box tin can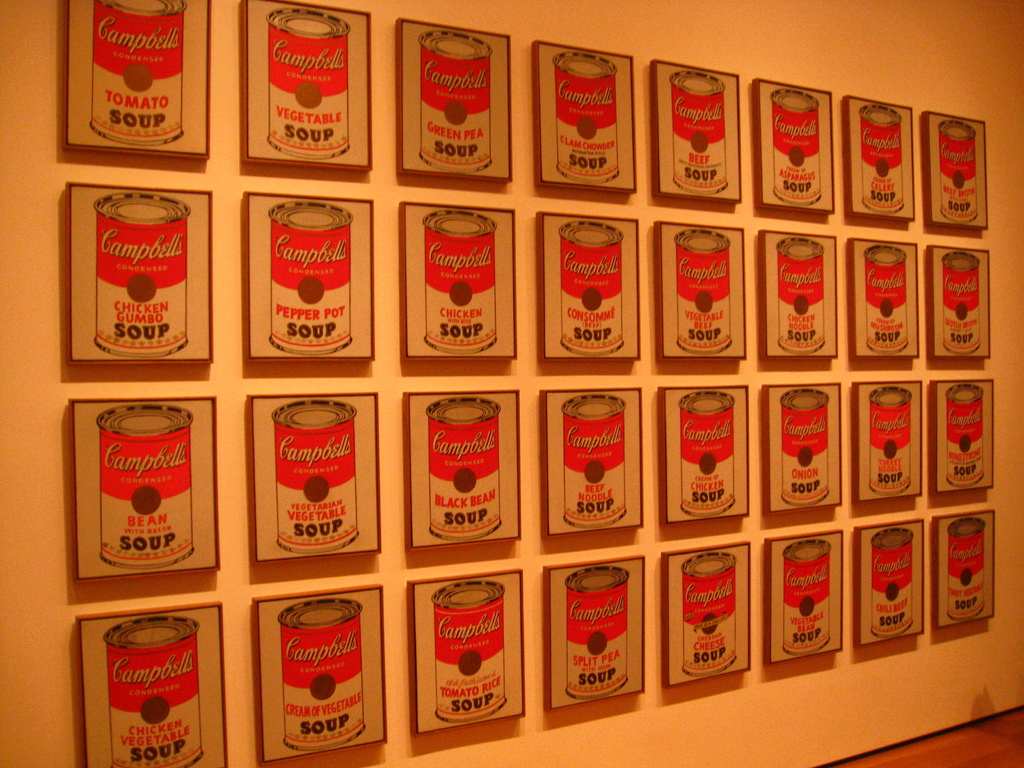
868/520/916/648
